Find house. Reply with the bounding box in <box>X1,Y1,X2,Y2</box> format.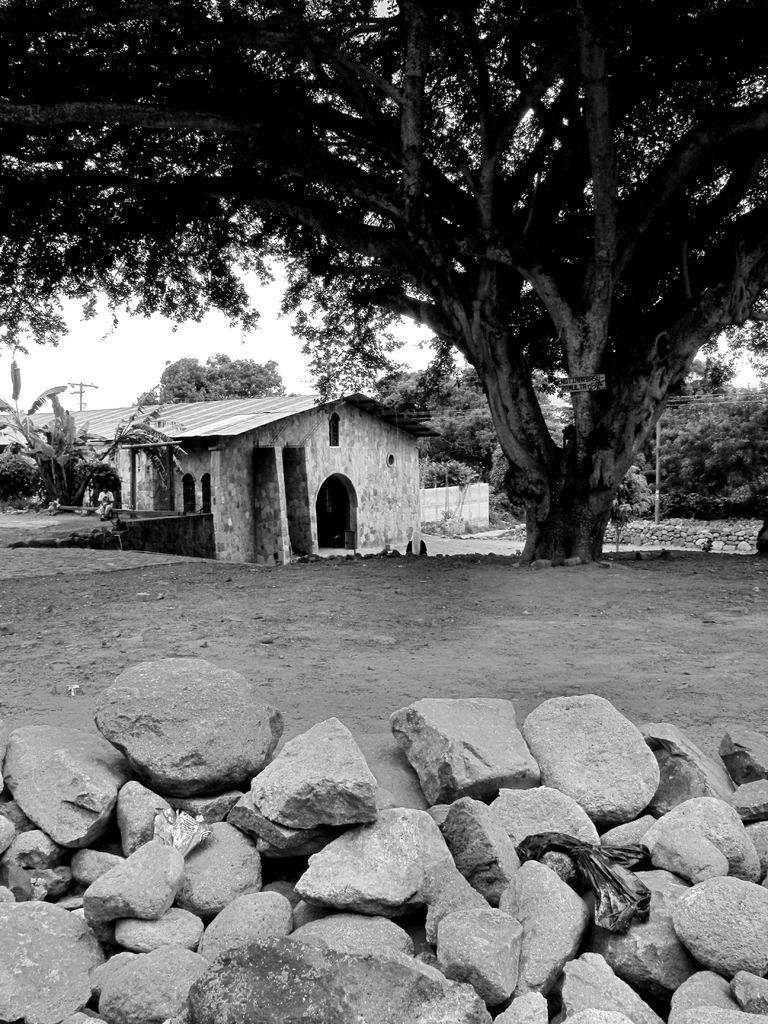
<box>0,408,442,570</box>.
